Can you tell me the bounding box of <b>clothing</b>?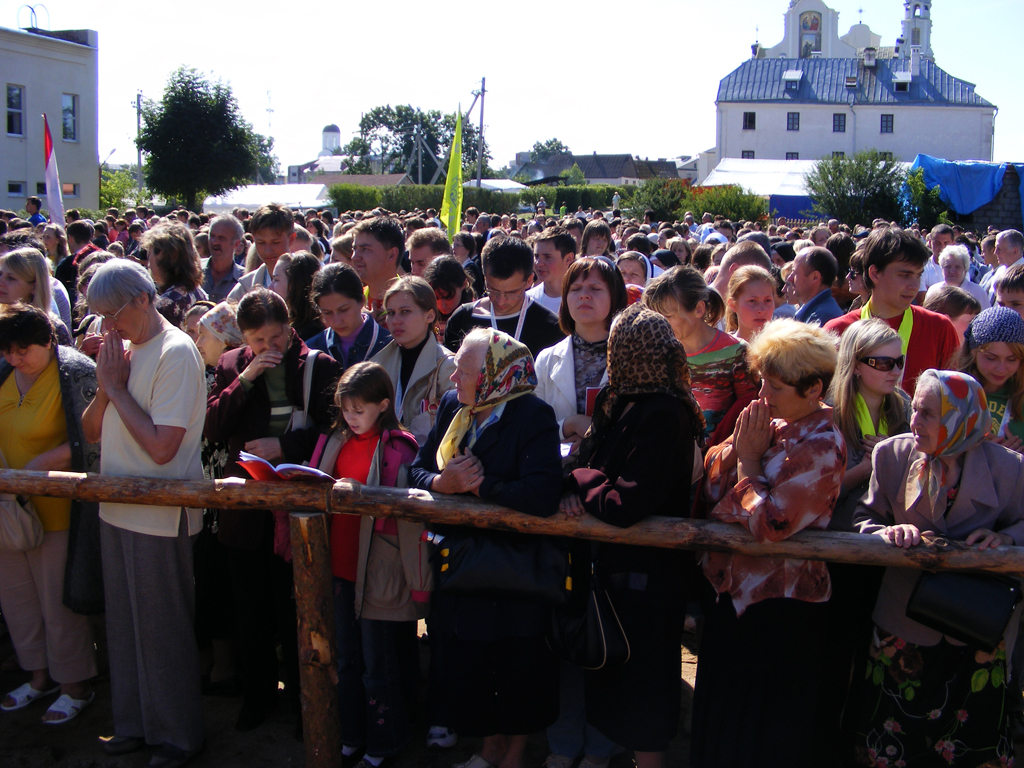
BBox(302, 416, 464, 730).
